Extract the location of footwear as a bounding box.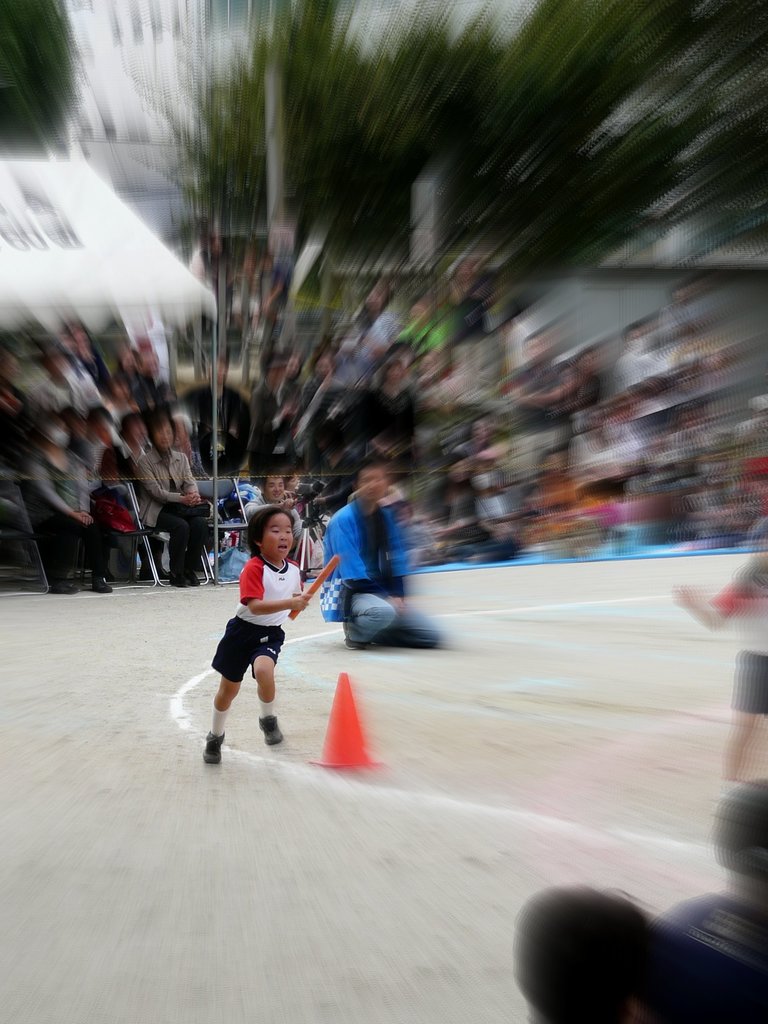
Rect(262, 717, 286, 743).
